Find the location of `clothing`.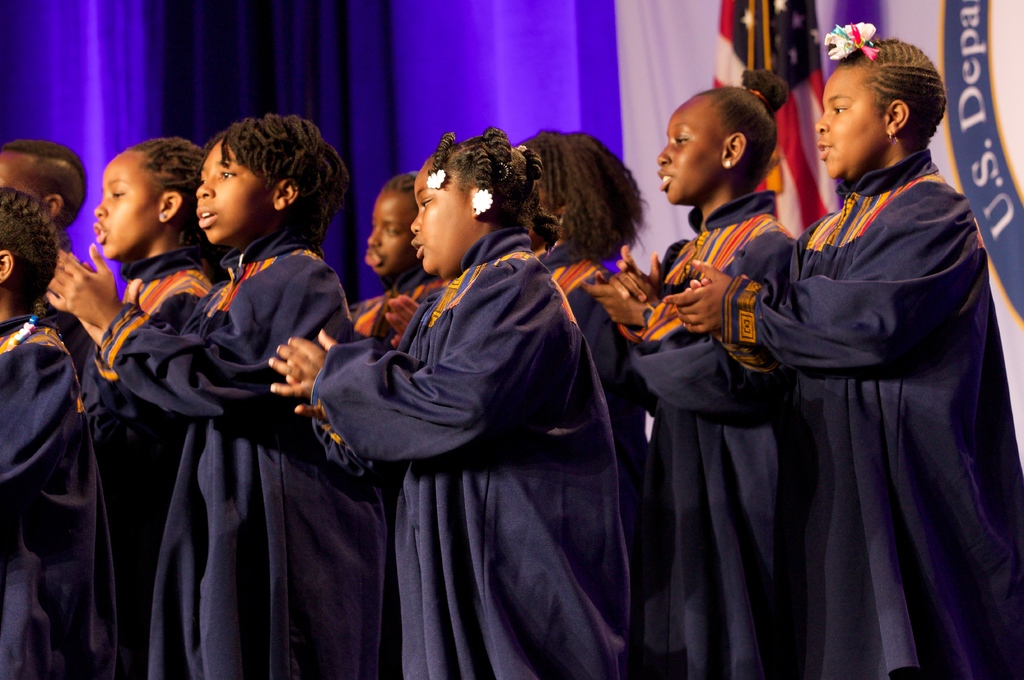
Location: <box>756,90,996,664</box>.
